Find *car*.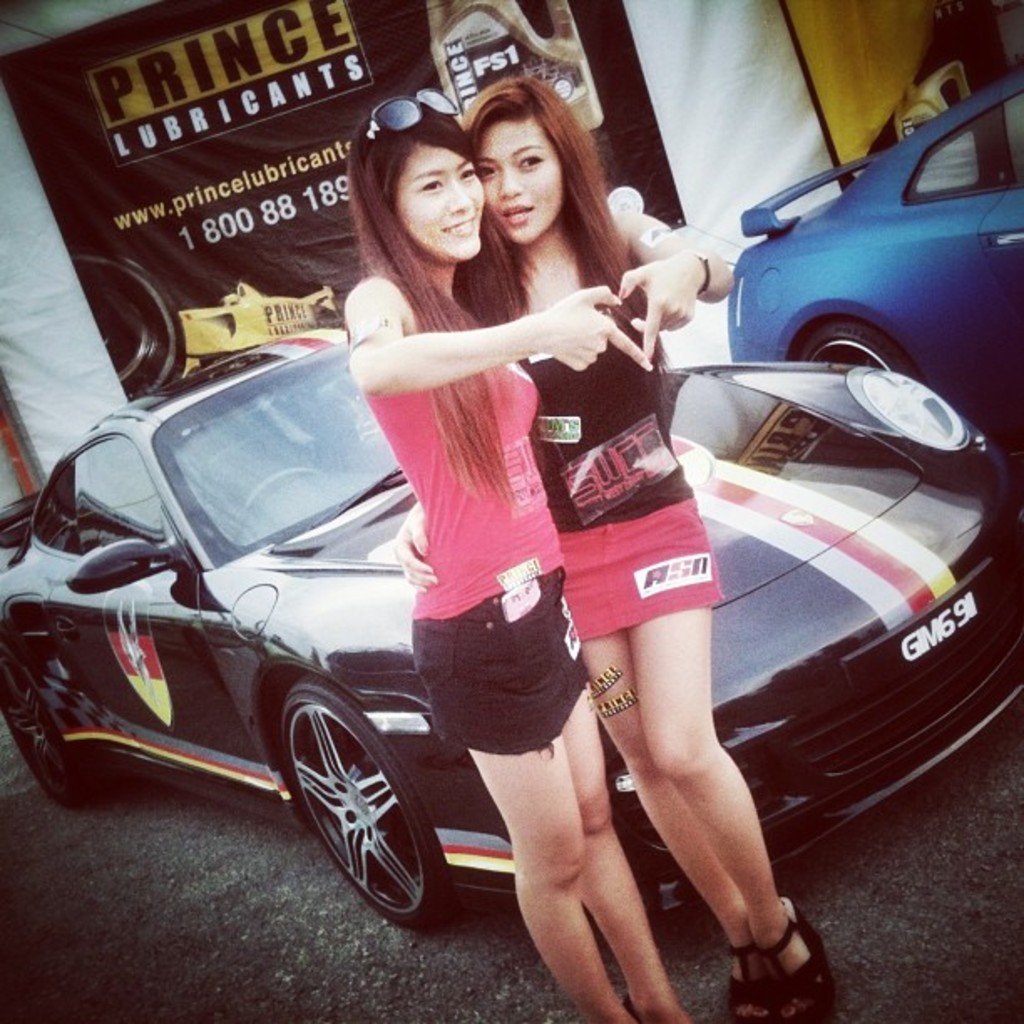
<box>895,62,974,141</box>.
